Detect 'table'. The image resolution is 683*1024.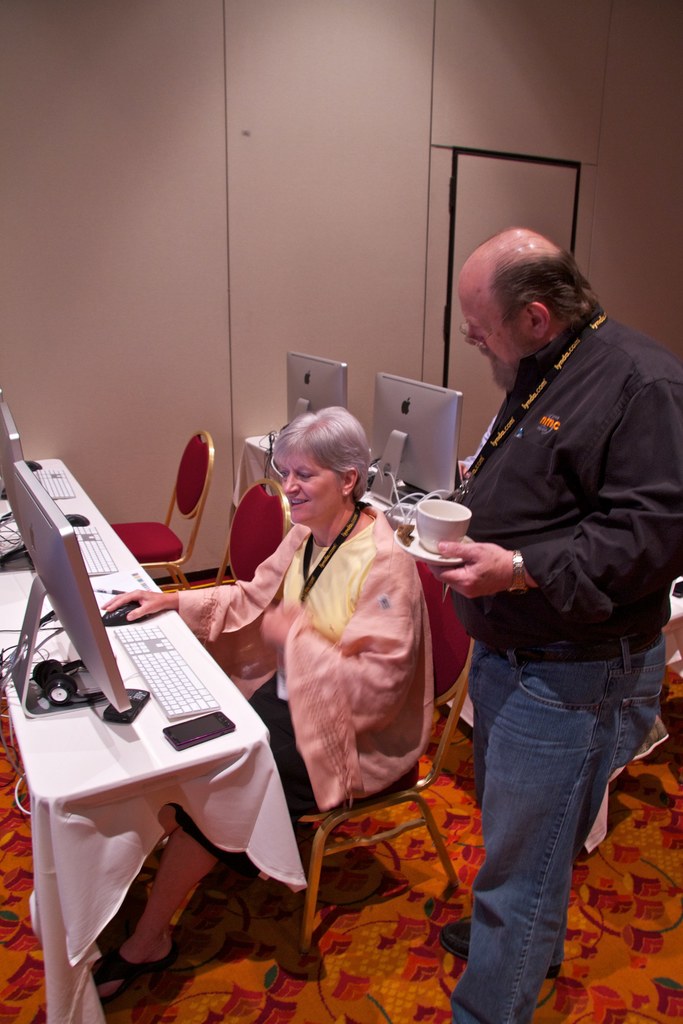
crop(0, 457, 307, 1023).
